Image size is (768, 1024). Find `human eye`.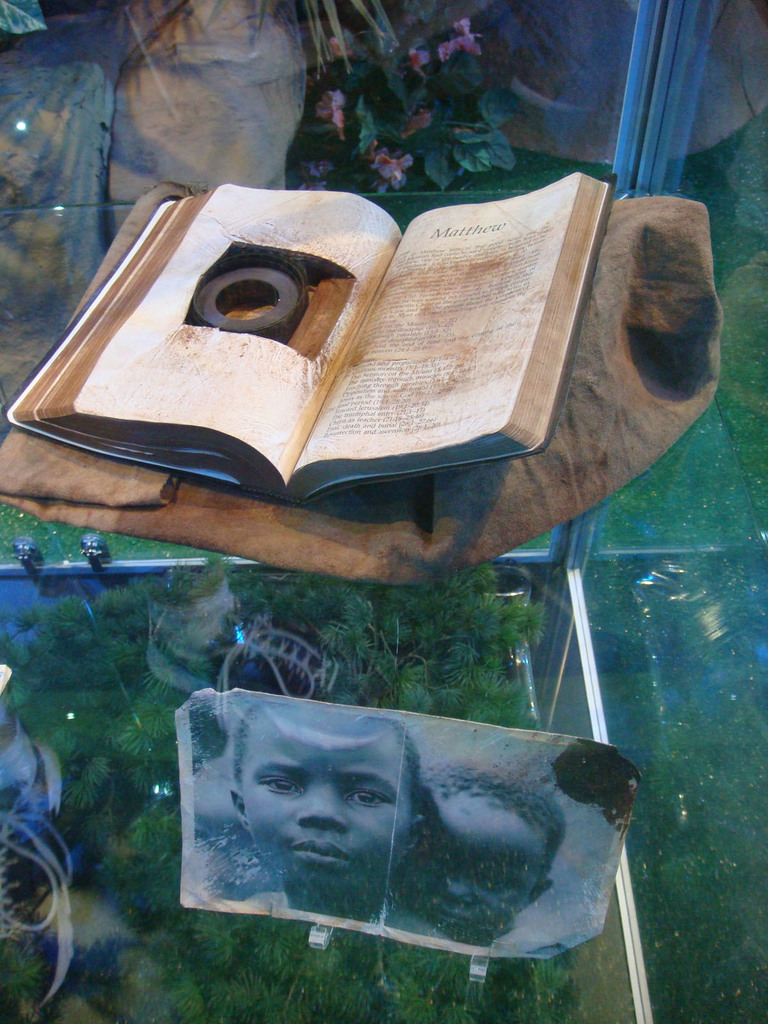
BBox(415, 860, 450, 875).
